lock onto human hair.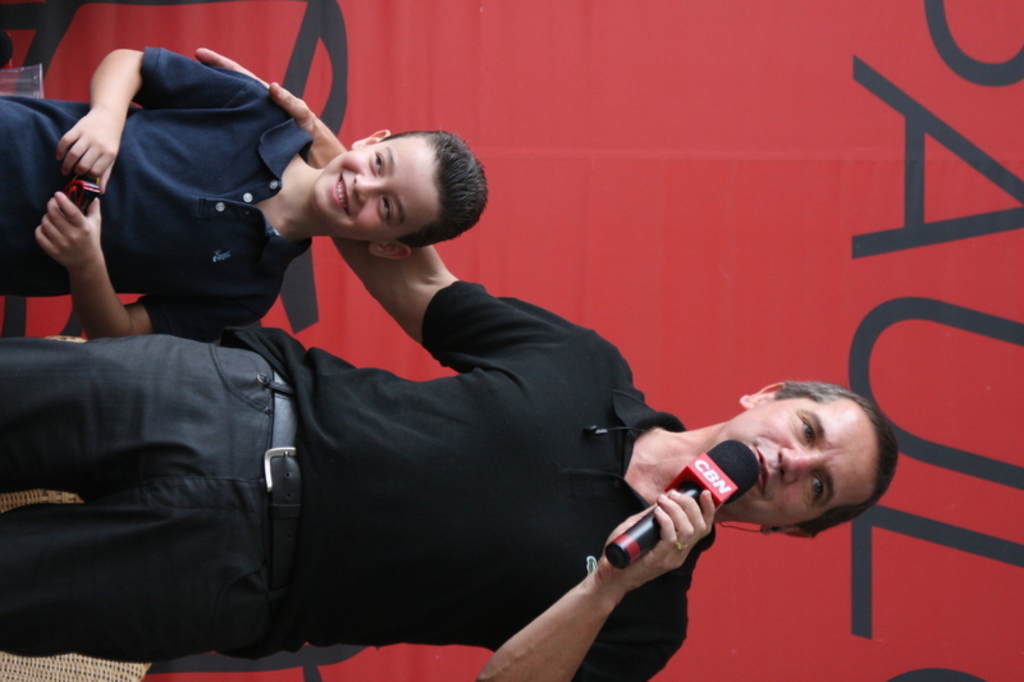
Locked: [378,125,492,248].
